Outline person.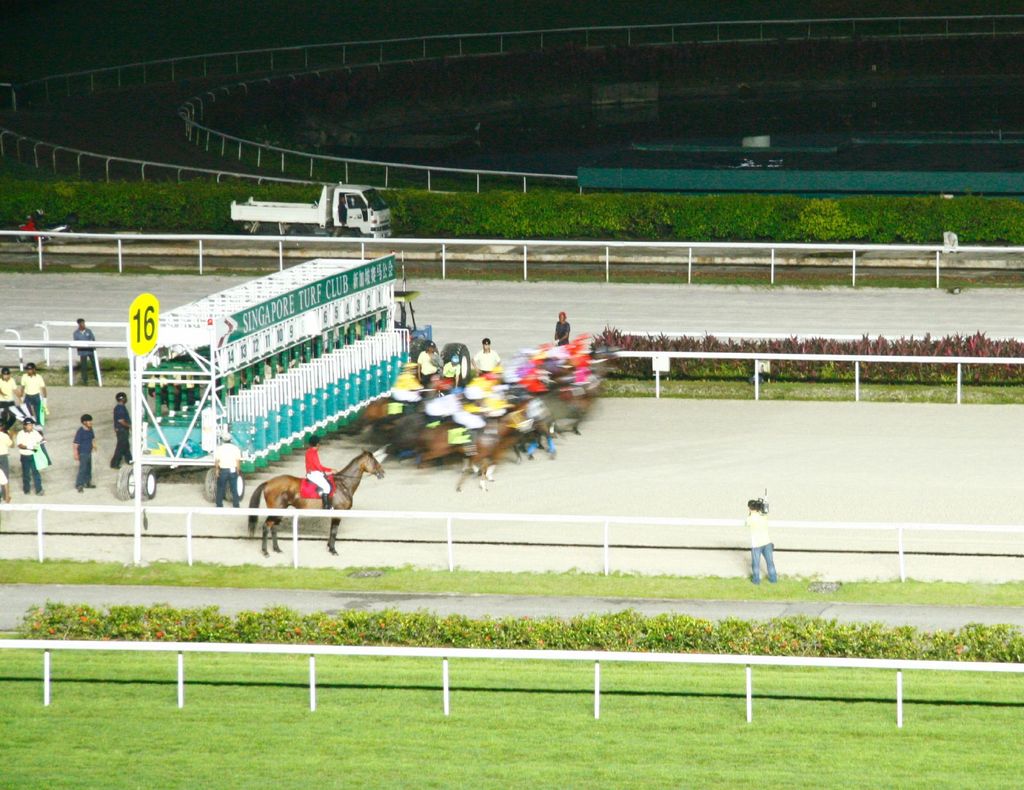
Outline: region(416, 343, 436, 385).
